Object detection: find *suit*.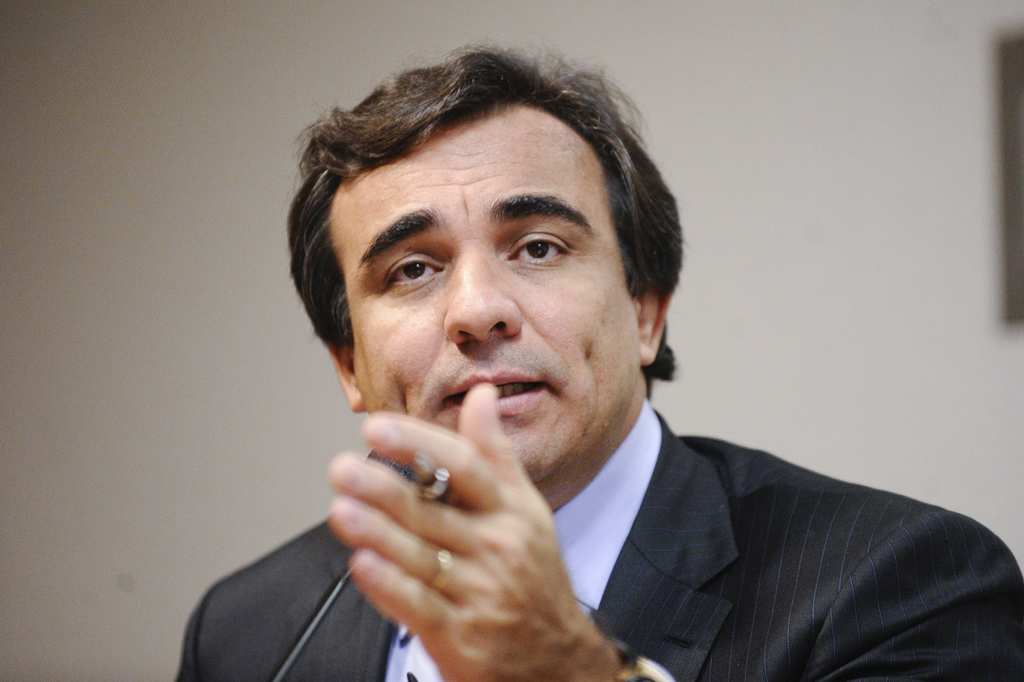
pyautogui.locateOnScreen(180, 410, 1023, 681).
